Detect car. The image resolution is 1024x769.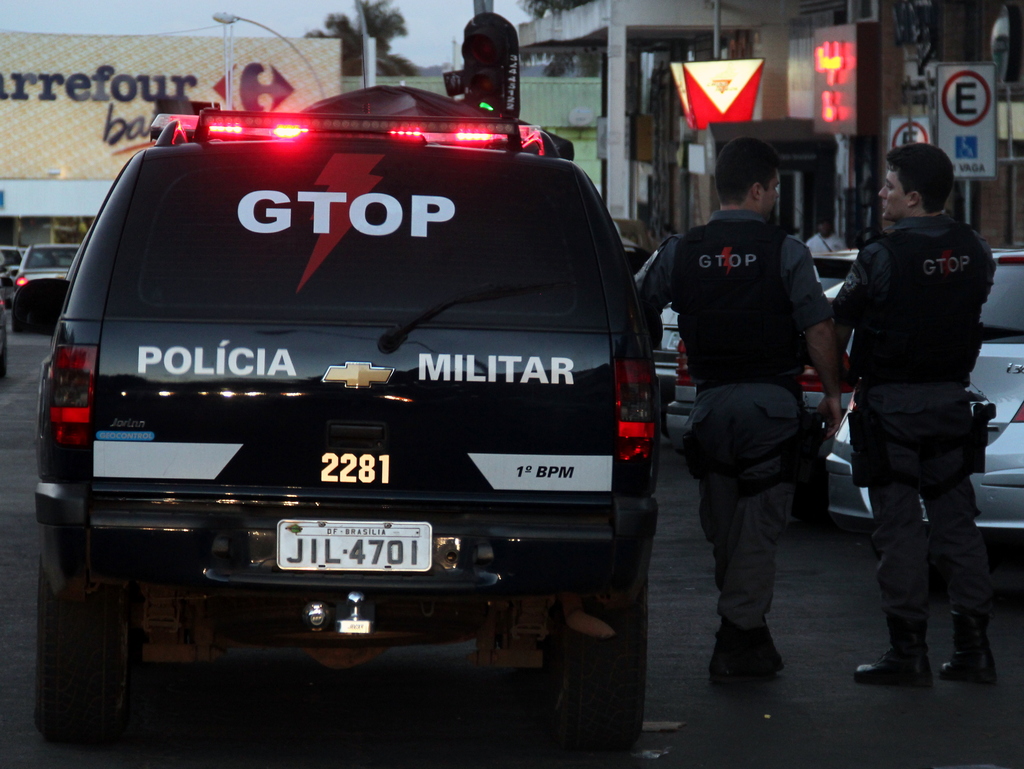
rect(35, 35, 662, 750).
